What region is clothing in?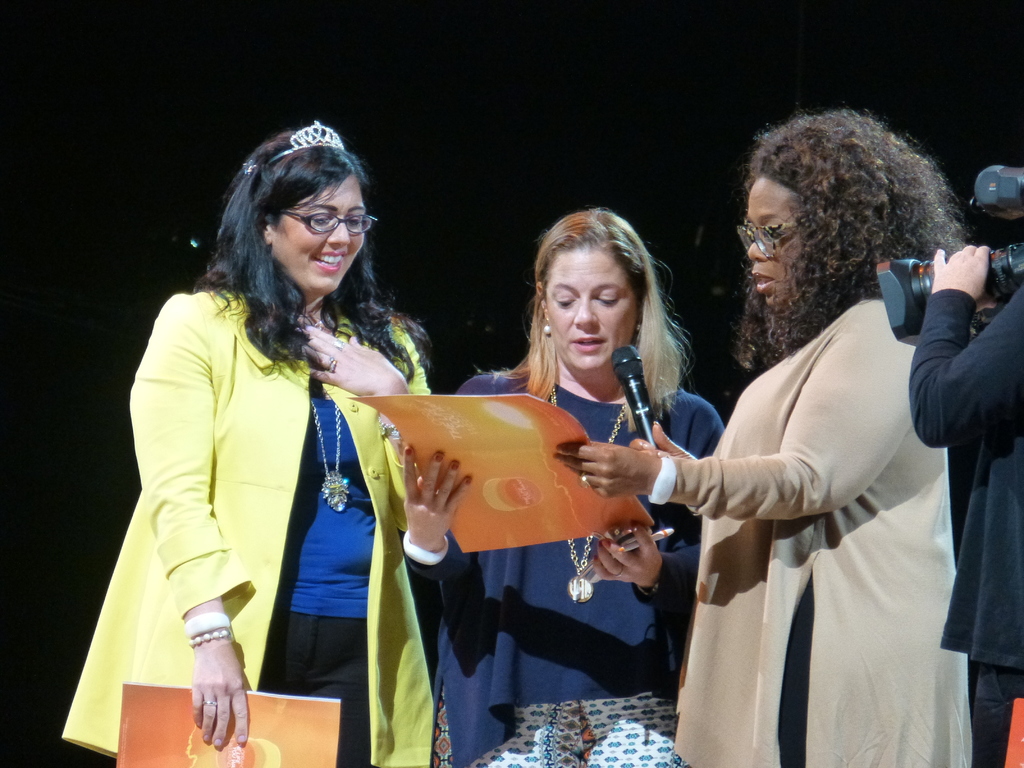
crop(905, 282, 1023, 767).
